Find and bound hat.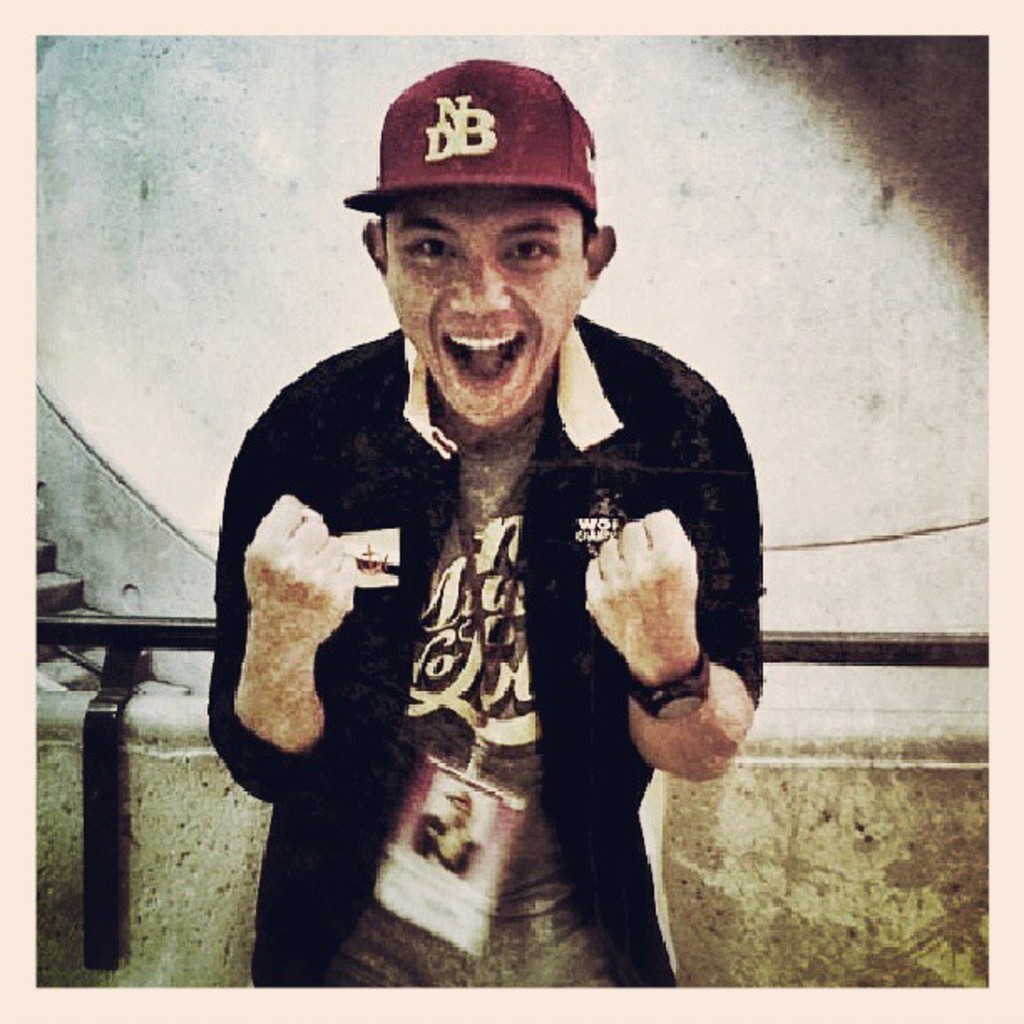
Bound: 343/54/599/221.
